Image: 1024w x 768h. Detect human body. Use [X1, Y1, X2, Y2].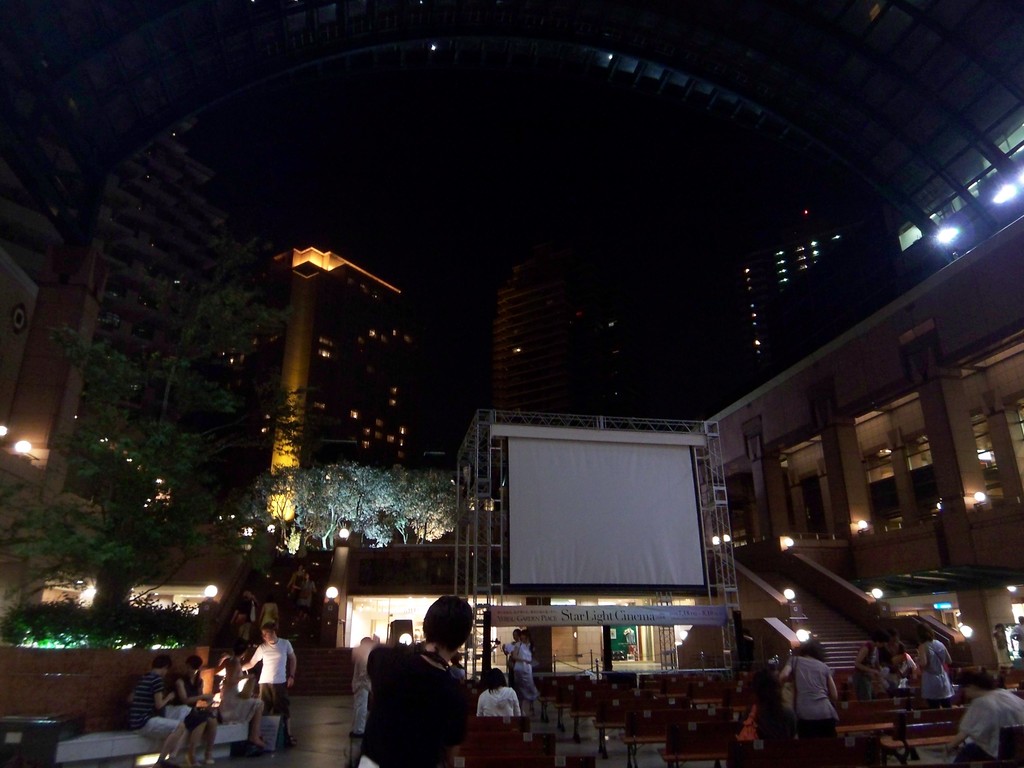
[129, 683, 192, 765].
